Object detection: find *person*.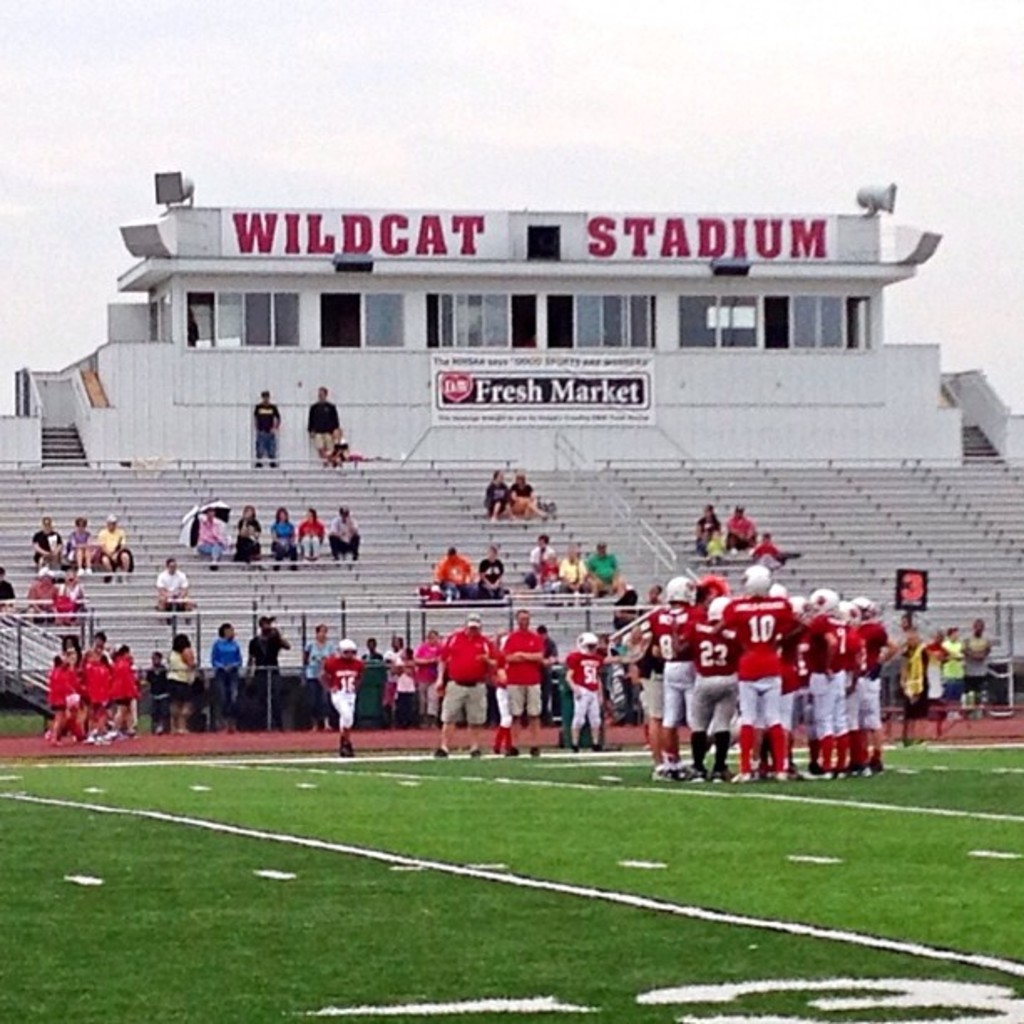
(154, 559, 196, 616).
